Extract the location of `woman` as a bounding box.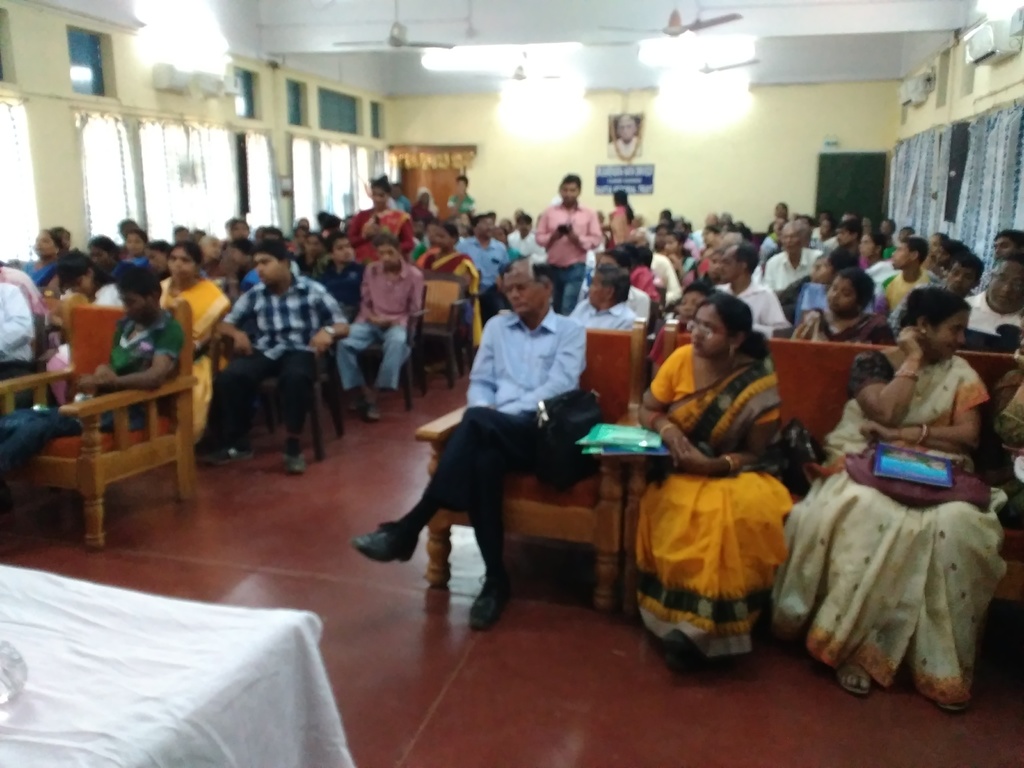
box=[156, 238, 232, 452].
